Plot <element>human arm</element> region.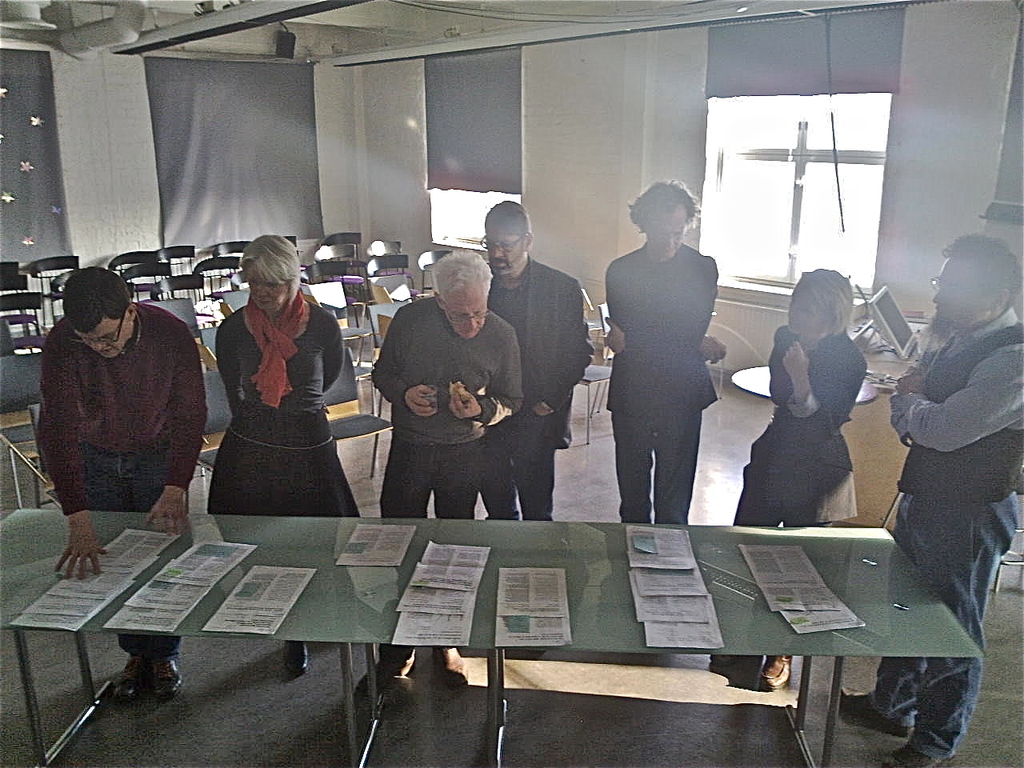
Plotted at Rect(32, 337, 110, 578).
